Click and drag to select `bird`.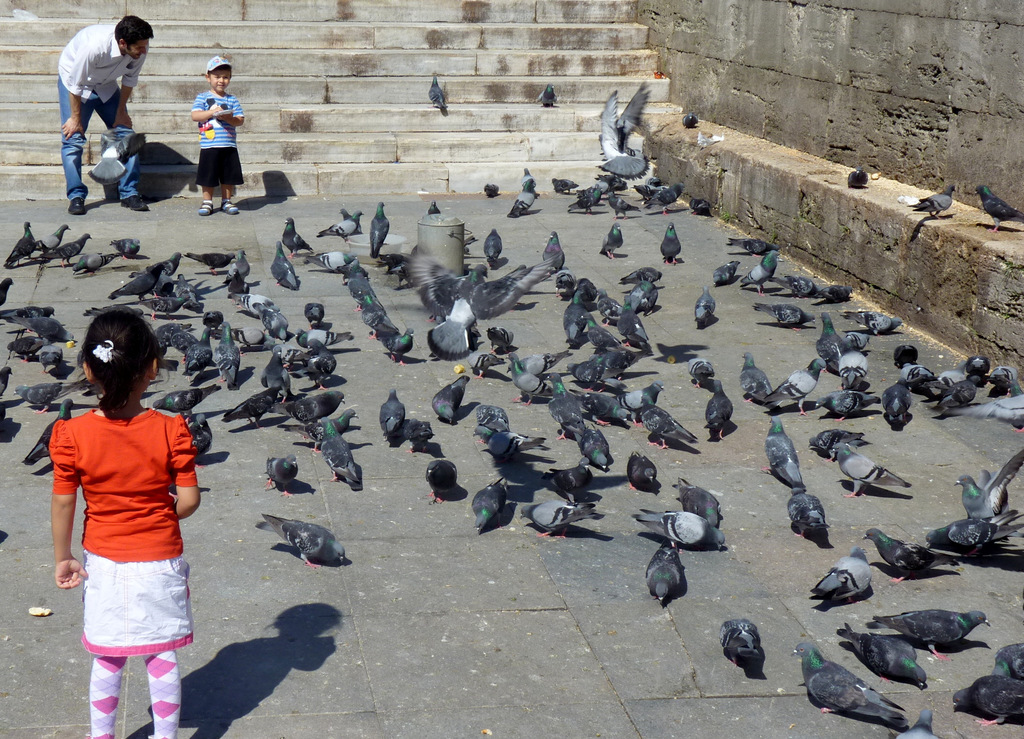
Selection: 787 639 908 734.
